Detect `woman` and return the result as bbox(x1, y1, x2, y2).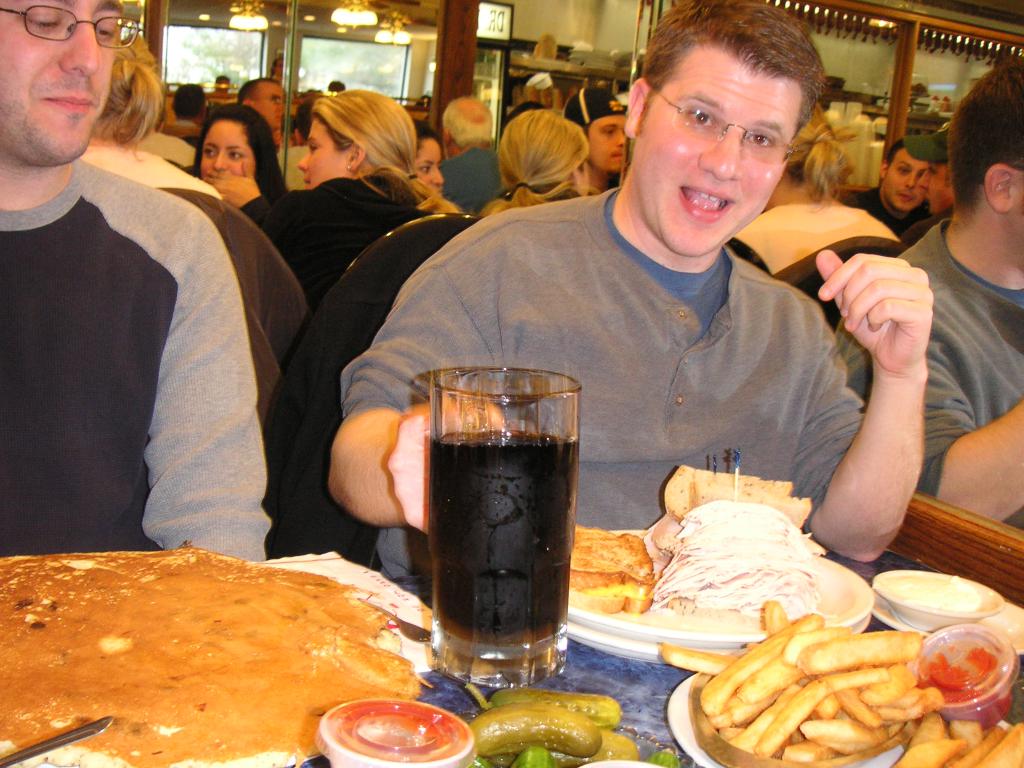
bbox(258, 89, 455, 310).
